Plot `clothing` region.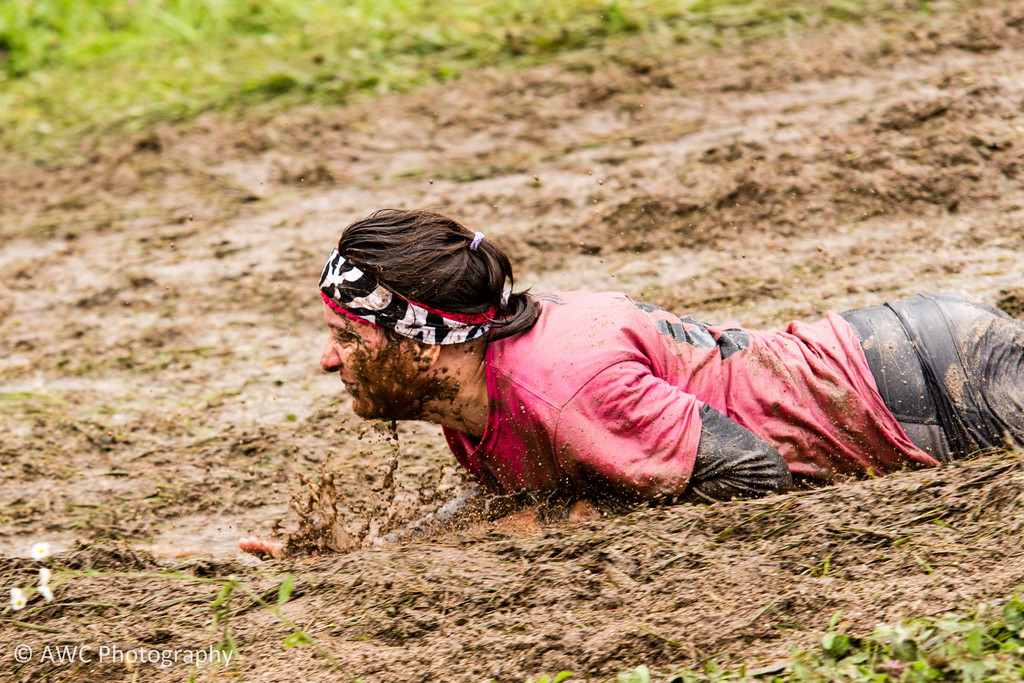
Plotted at [left=425, top=288, right=1023, bottom=513].
